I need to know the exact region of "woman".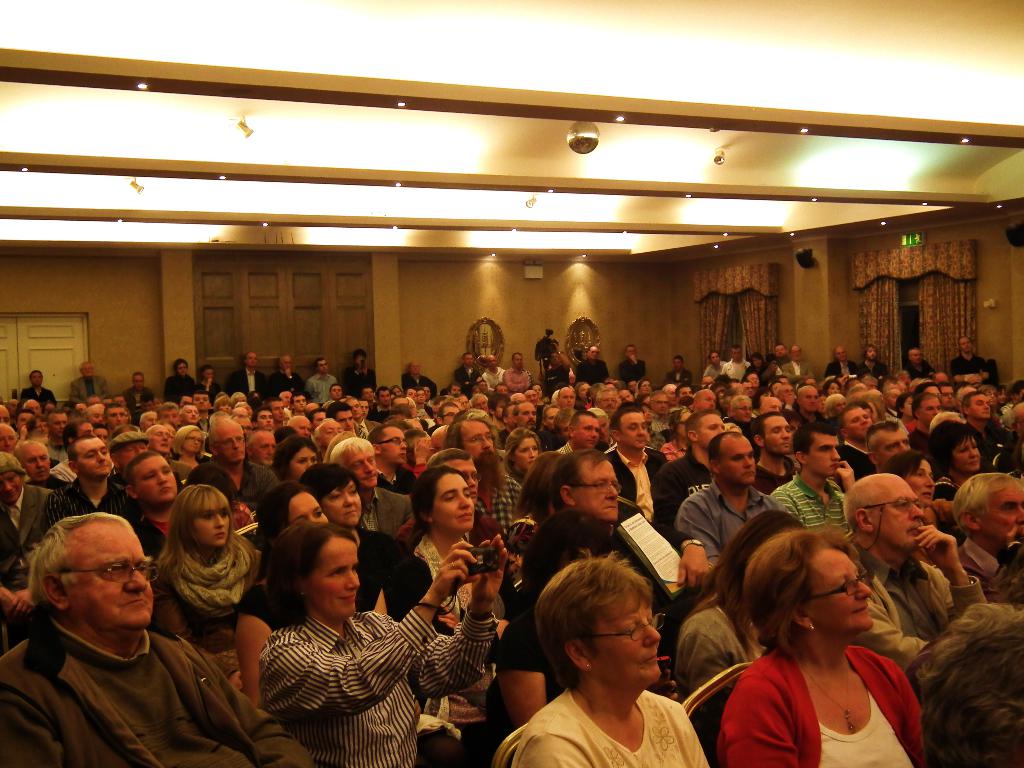
Region: bbox=[263, 521, 508, 767].
